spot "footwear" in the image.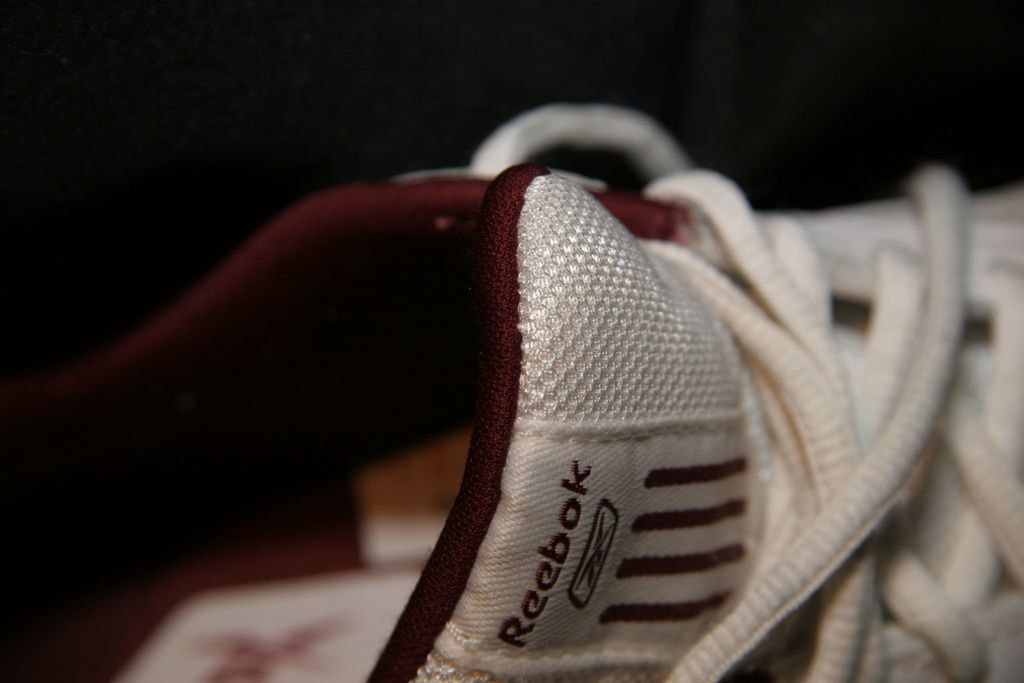
"footwear" found at x1=0 y1=90 x2=1023 y2=682.
